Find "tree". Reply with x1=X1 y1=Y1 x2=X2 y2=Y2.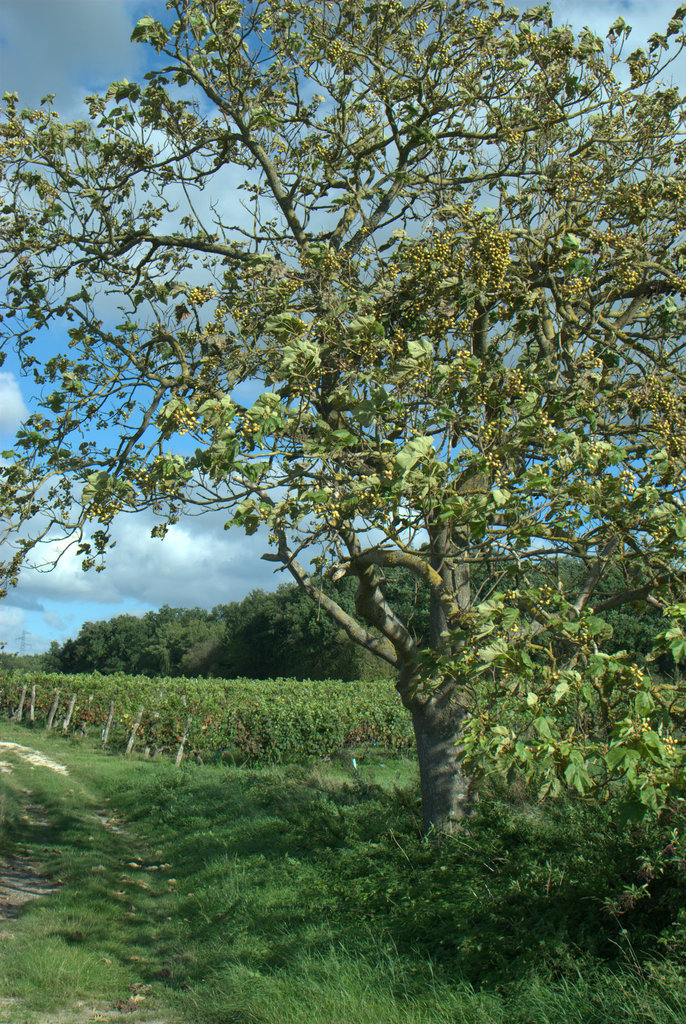
x1=0 y1=0 x2=685 y2=851.
